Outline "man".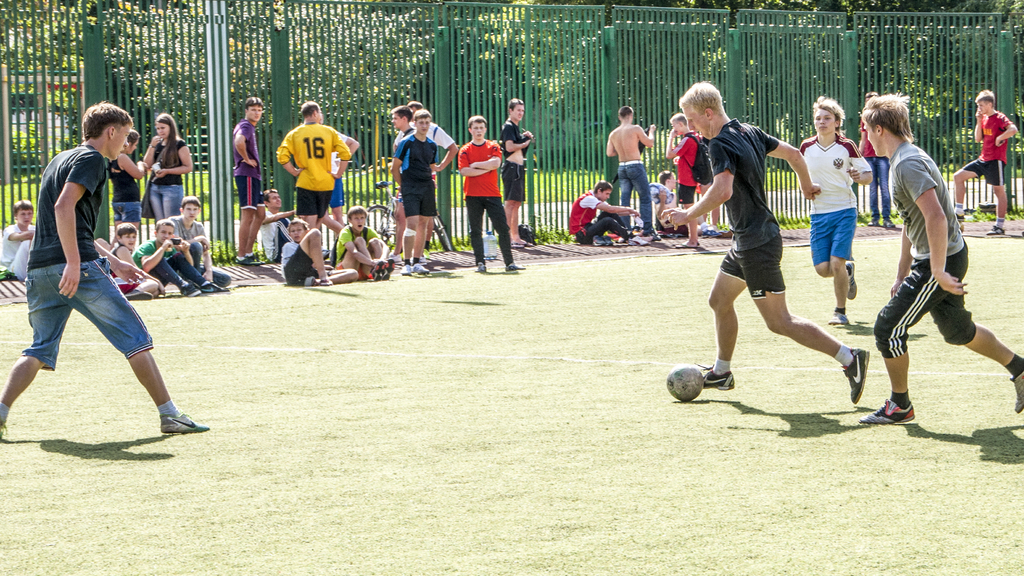
Outline: bbox=(795, 92, 874, 330).
